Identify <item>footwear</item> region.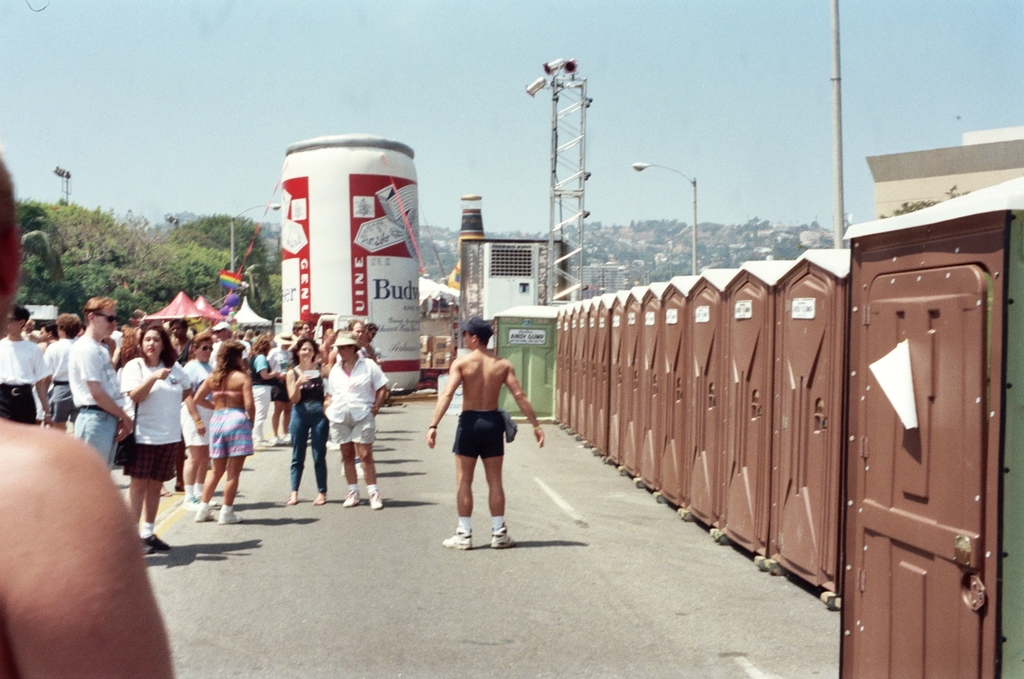
Region: left=195, top=503, right=215, bottom=521.
